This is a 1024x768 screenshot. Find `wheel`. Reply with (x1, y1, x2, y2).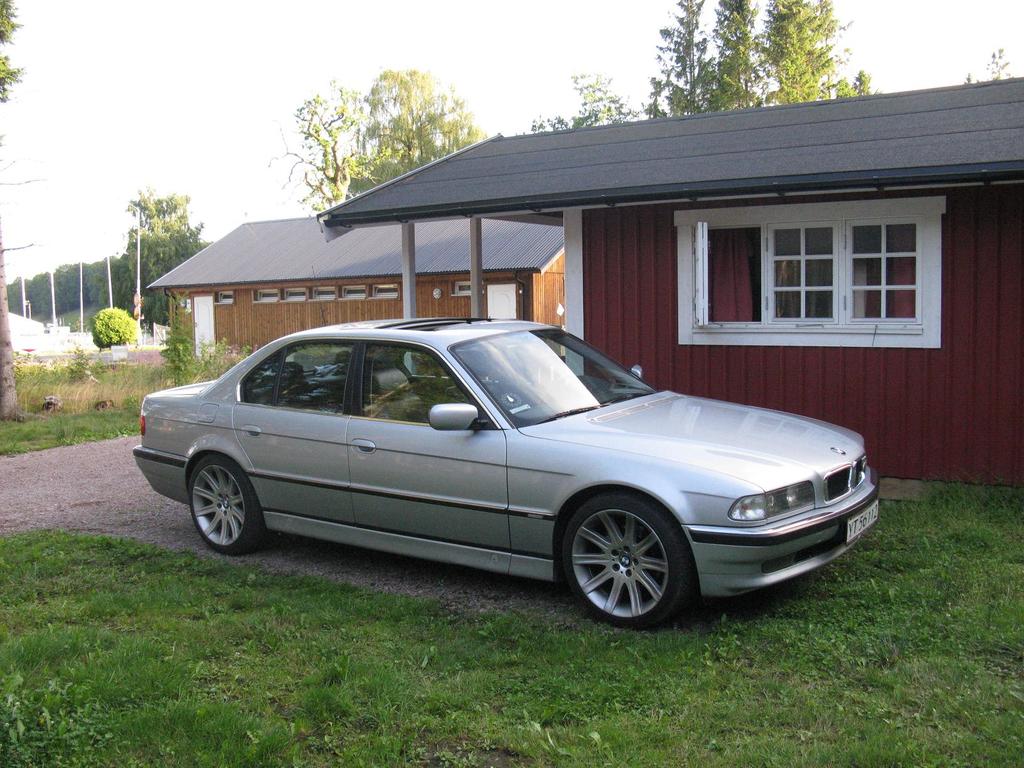
(562, 508, 687, 614).
